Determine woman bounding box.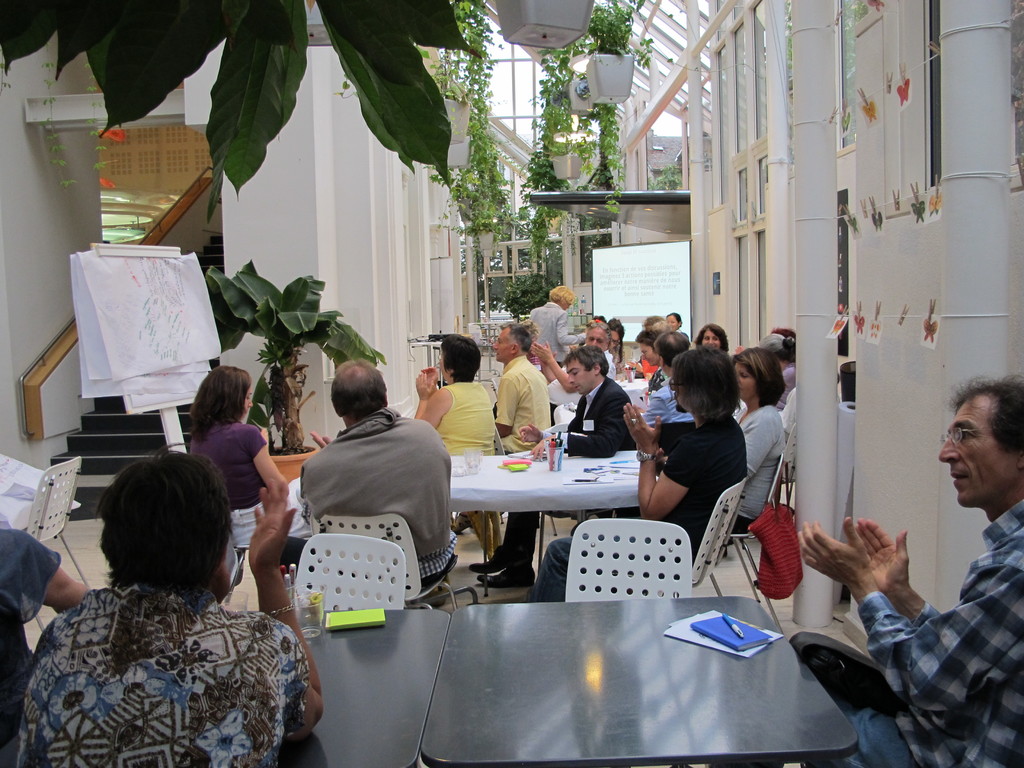
Determined: pyautogui.locateOnScreen(729, 346, 786, 527).
